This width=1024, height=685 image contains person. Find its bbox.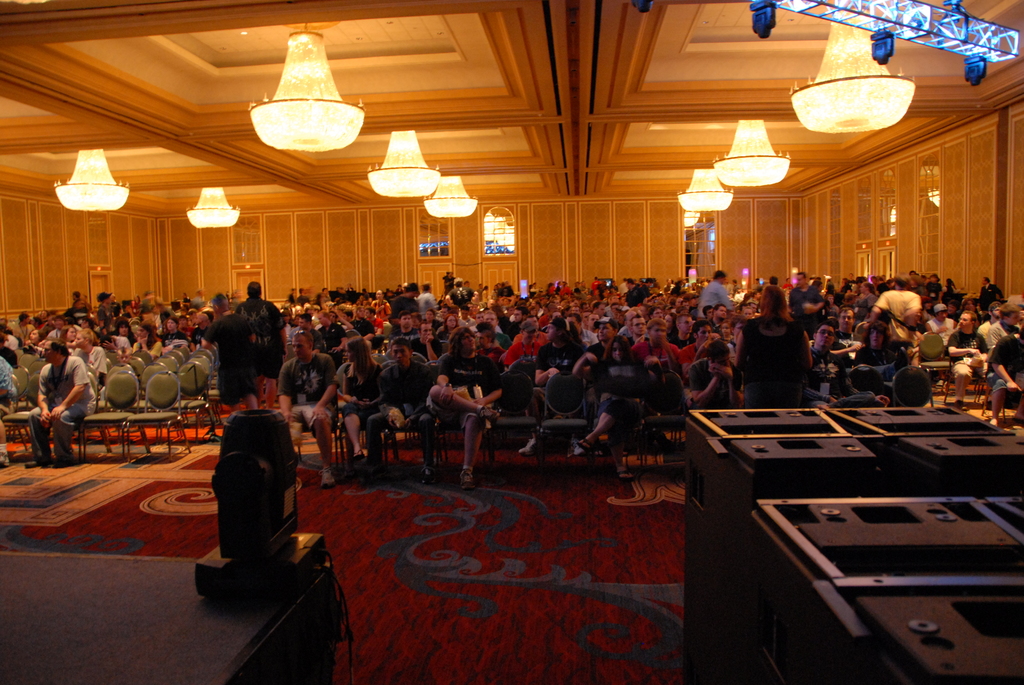
box(872, 276, 924, 369).
